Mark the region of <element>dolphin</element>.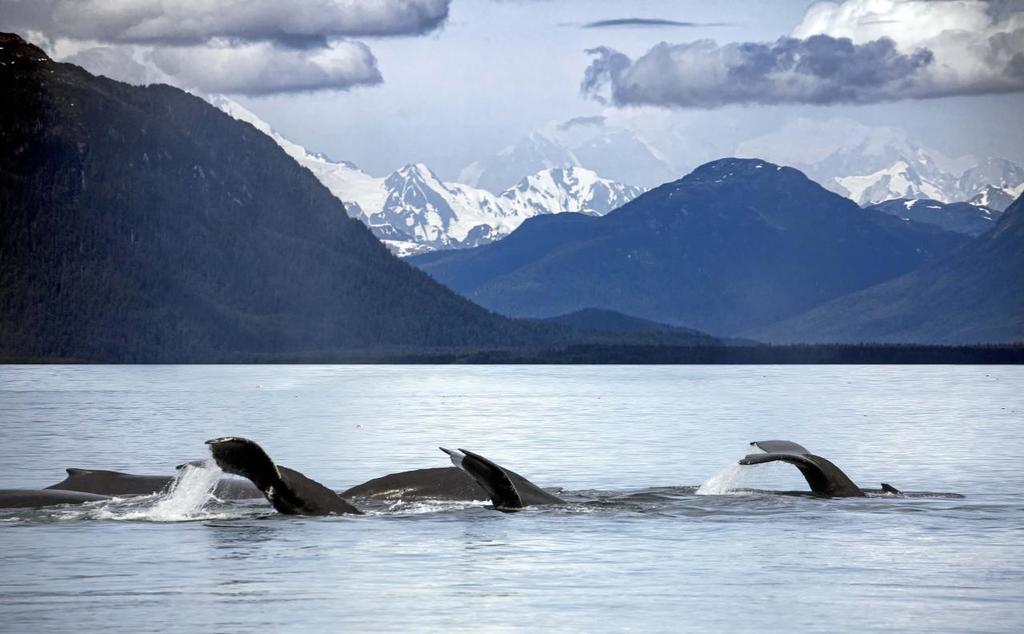
Region: box(436, 439, 783, 537).
